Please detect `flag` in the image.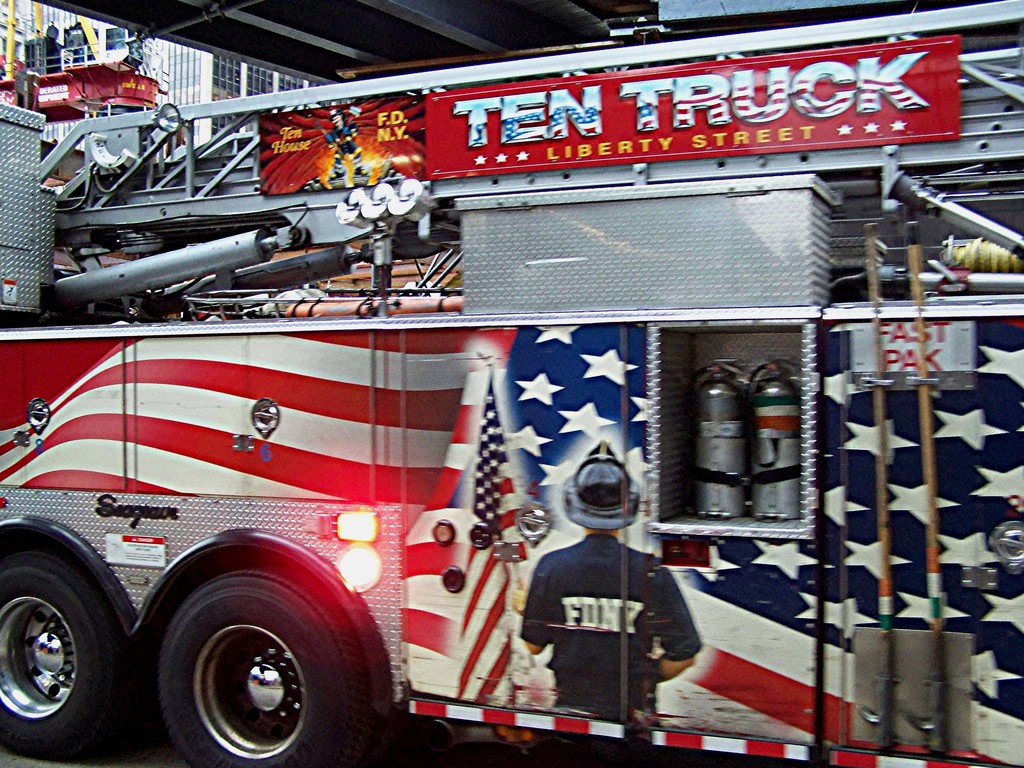
l=467, t=353, r=564, b=725.
